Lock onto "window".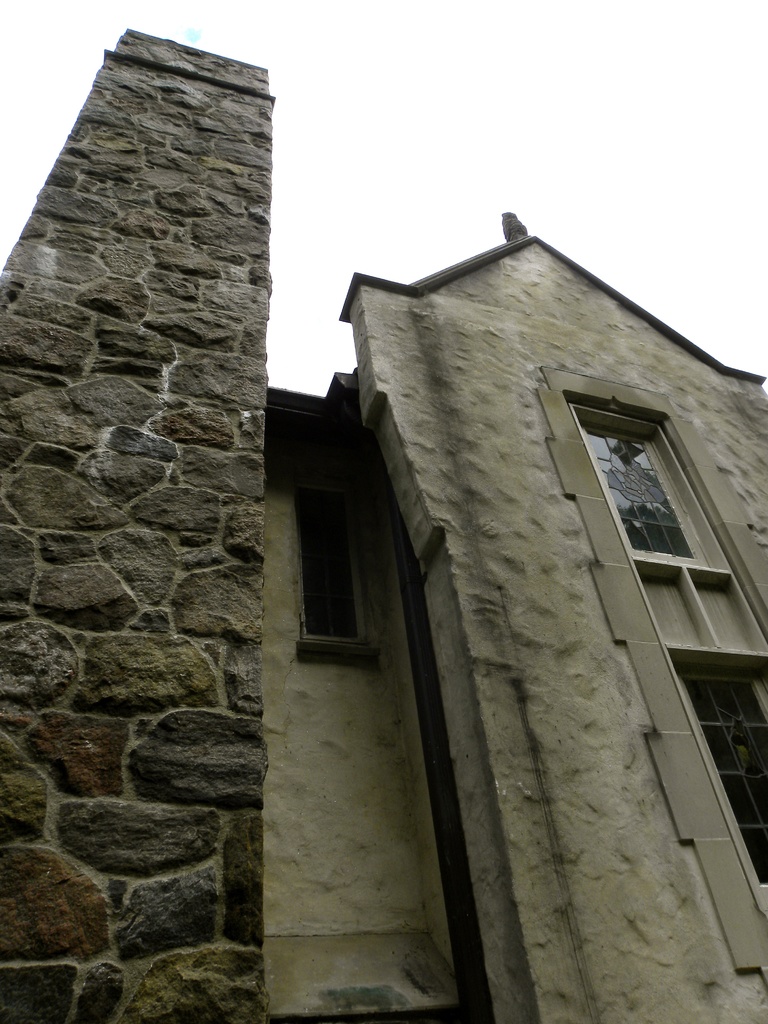
Locked: pyautogui.locateOnScreen(584, 365, 735, 682).
